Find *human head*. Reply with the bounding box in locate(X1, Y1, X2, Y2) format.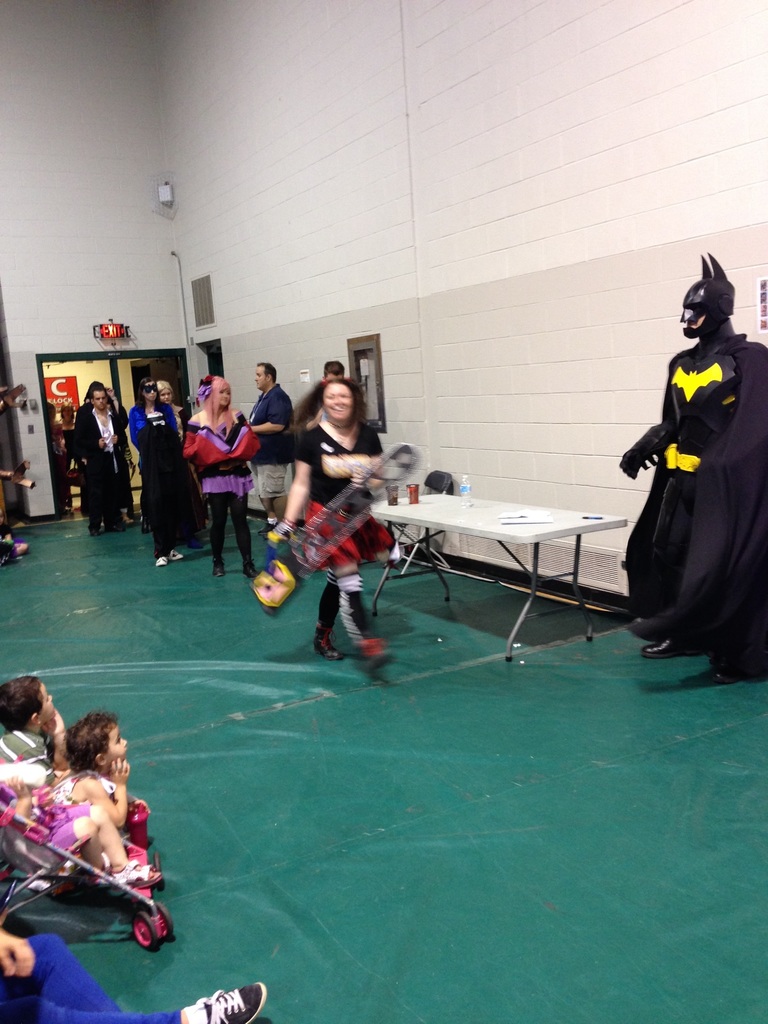
locate(688, 276, 733, 330).
